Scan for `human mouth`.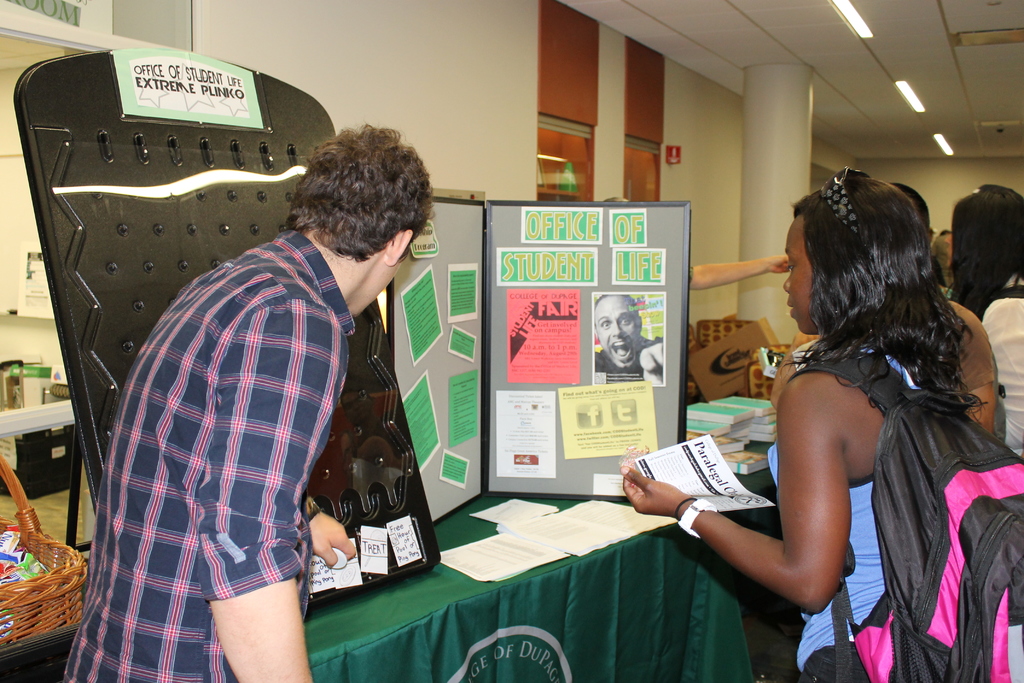
Scan result: bbox=[608, 338, 633, 359].
